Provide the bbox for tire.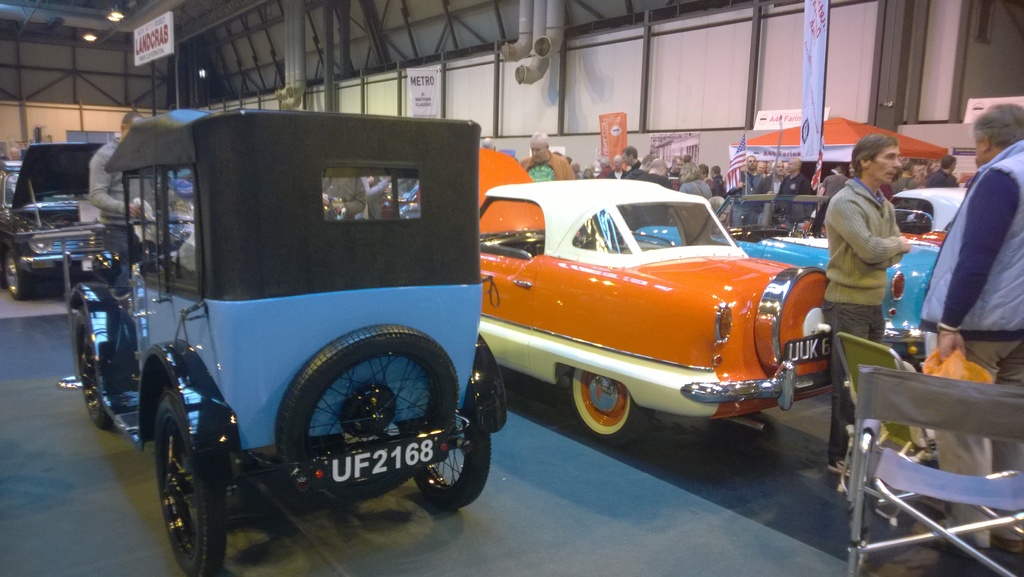
(415, 412, 491, 512).
